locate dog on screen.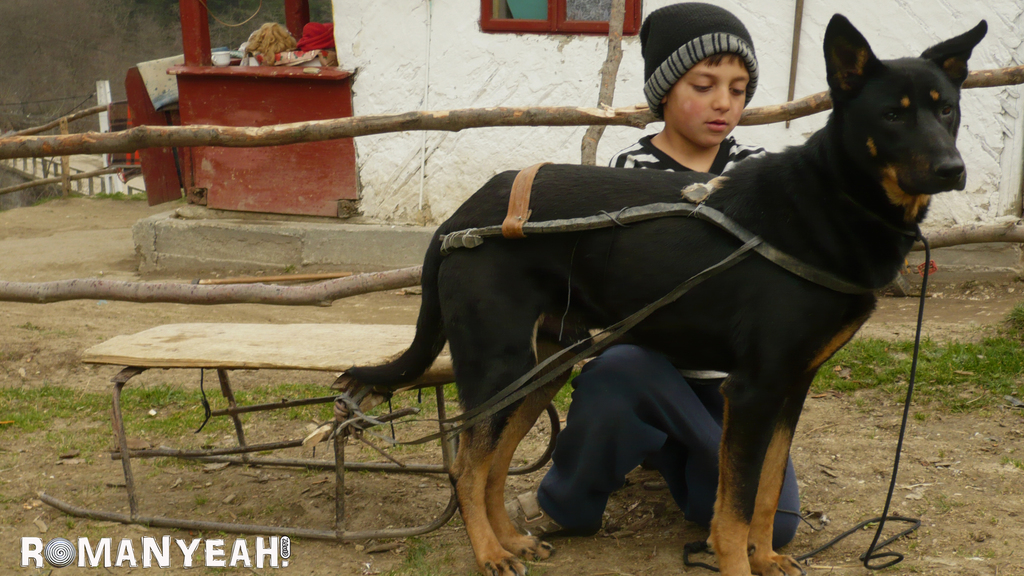
On screen at region(328, 11, 988, 575).
